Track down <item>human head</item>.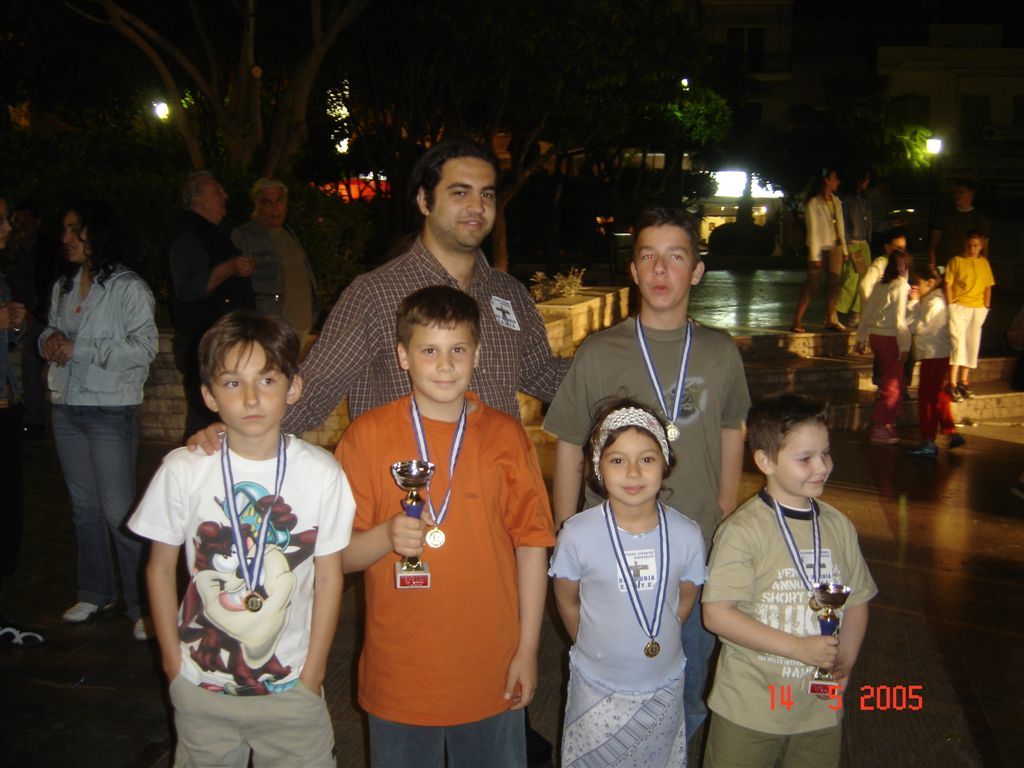
Tracked to {"left": 962, "top": 234, "right": 985, "bottom": 261}.
